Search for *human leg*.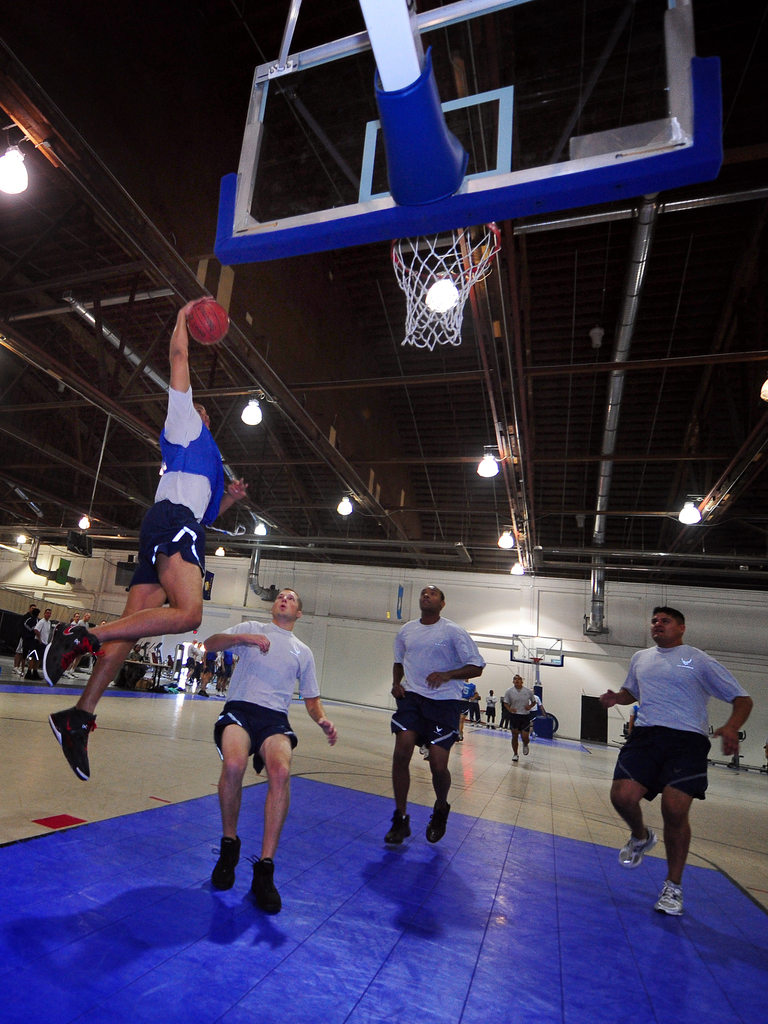
Found at box=[606, 732, 653, 865].
